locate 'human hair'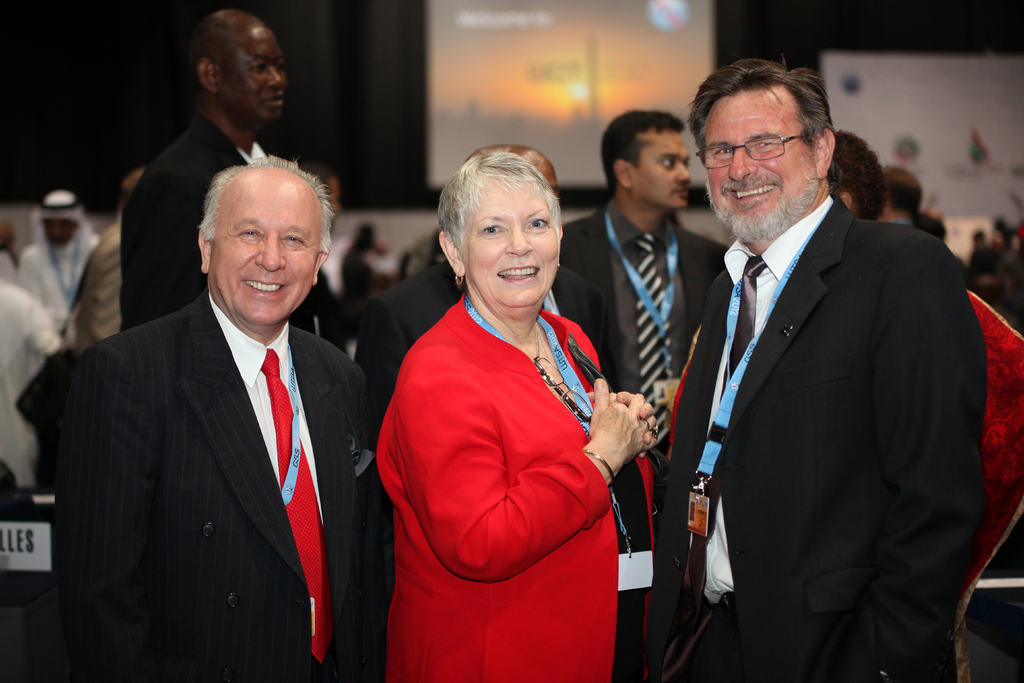
x1=886 y1=165 x2=922 y2=210
